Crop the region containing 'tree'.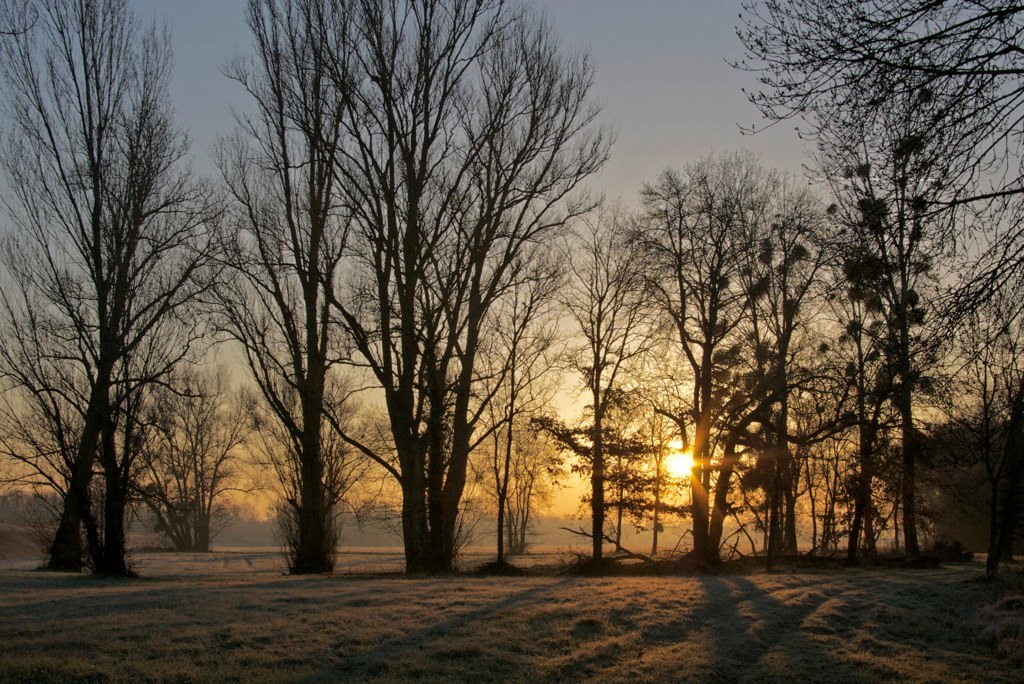
Crop region: bbox=[206, 5, 381, 586].
